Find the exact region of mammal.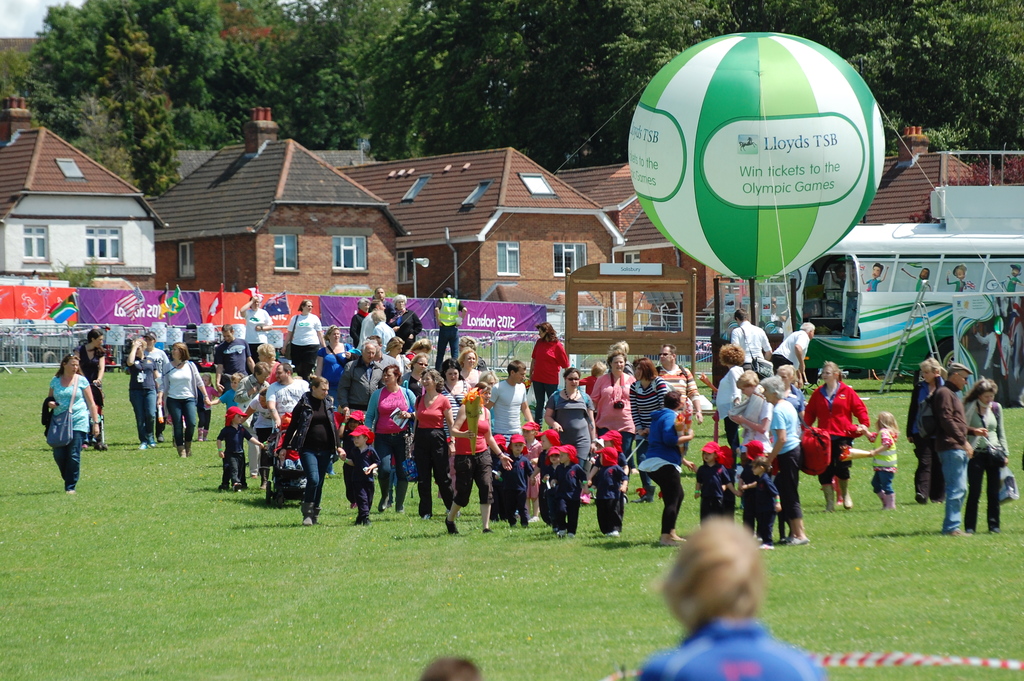
Exact region: pyautogui.locateOnScreen(662, 512, 794, 650).
